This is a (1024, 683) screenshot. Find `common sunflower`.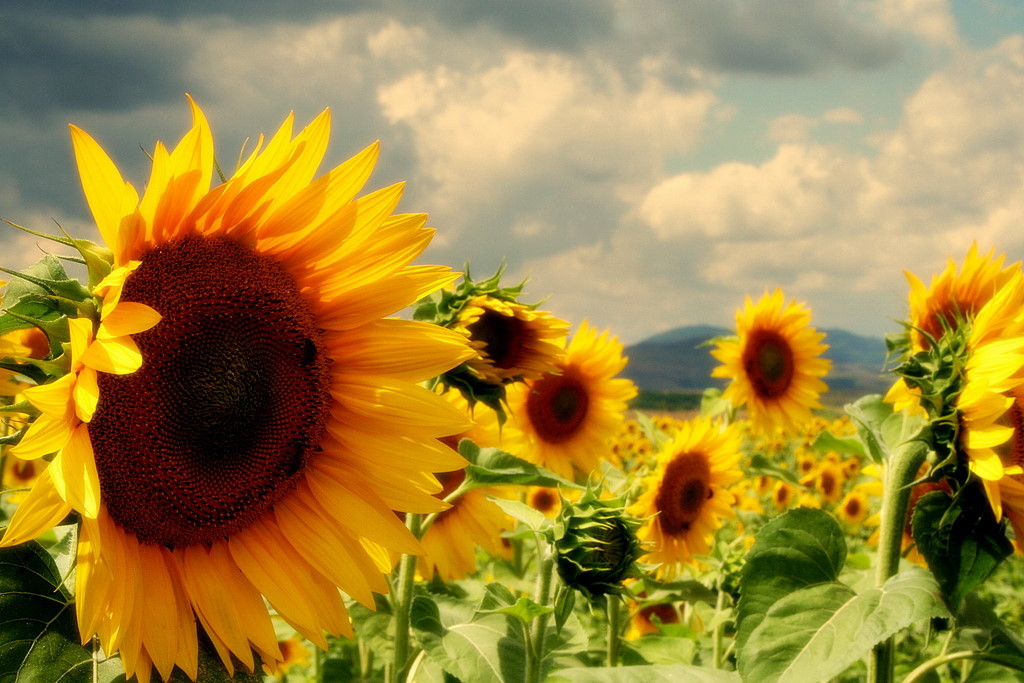
Bounding box: {"x1": 892, "y1": 234, "x2": 1023, "y2": 534}.
